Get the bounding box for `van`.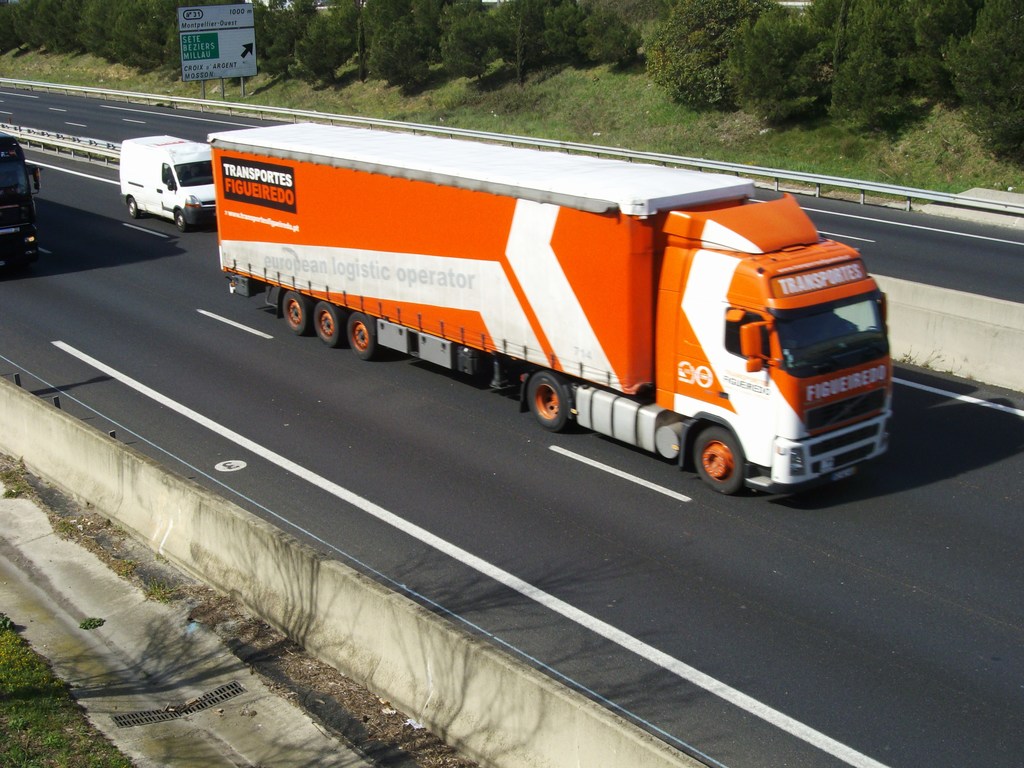
117,136,218,234.
